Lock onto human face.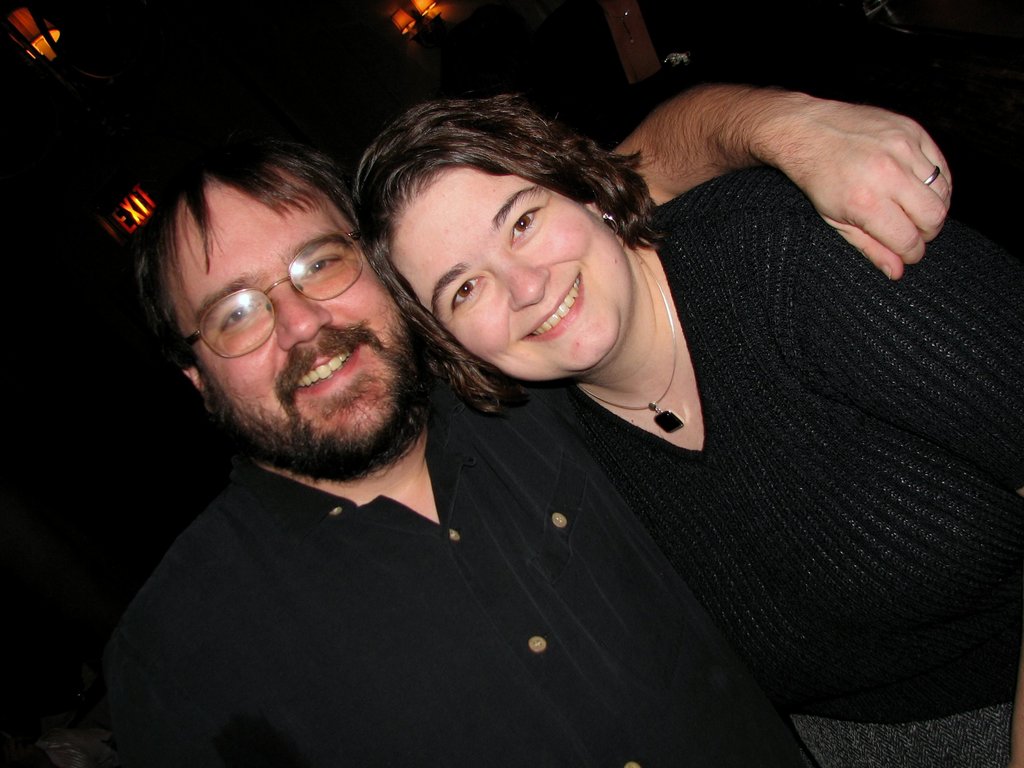
Locked: [x1=156, y1=163, x2=433, y2=477].
